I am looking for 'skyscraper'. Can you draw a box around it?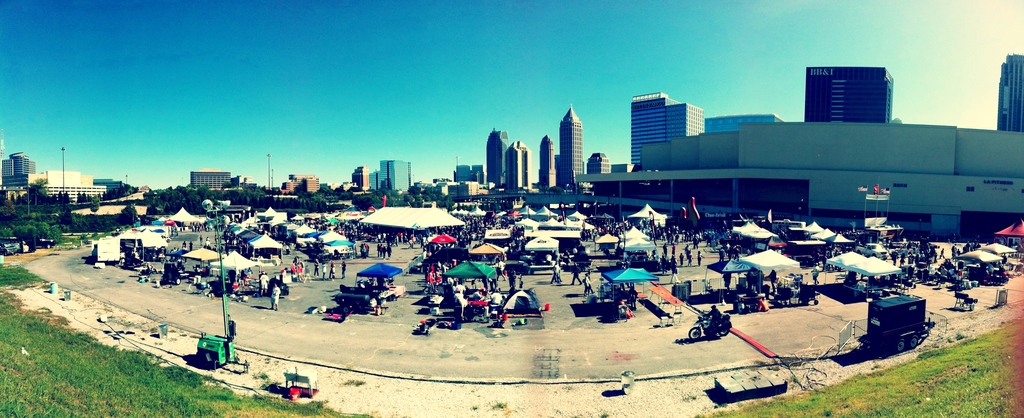
Sure, the bounding box is x1=557, y1=109, x2=584, y2=191.
